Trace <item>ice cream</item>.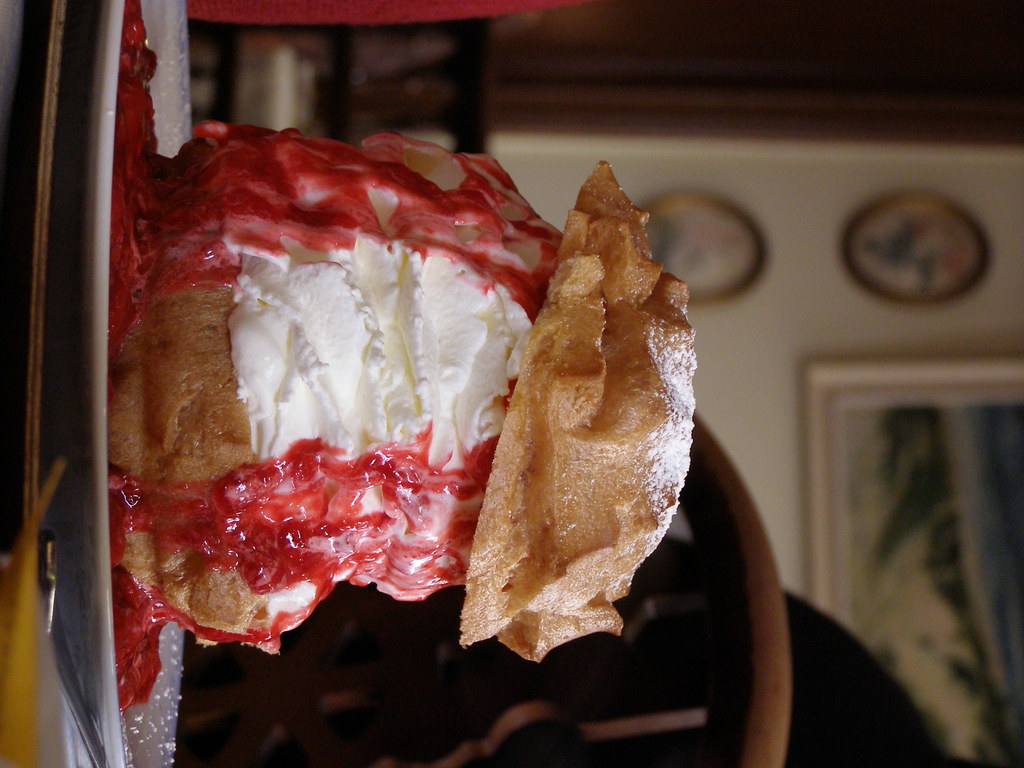
Traced to {"x1": 77, "y1": 76, "x2": 673, "y2": 698}.
